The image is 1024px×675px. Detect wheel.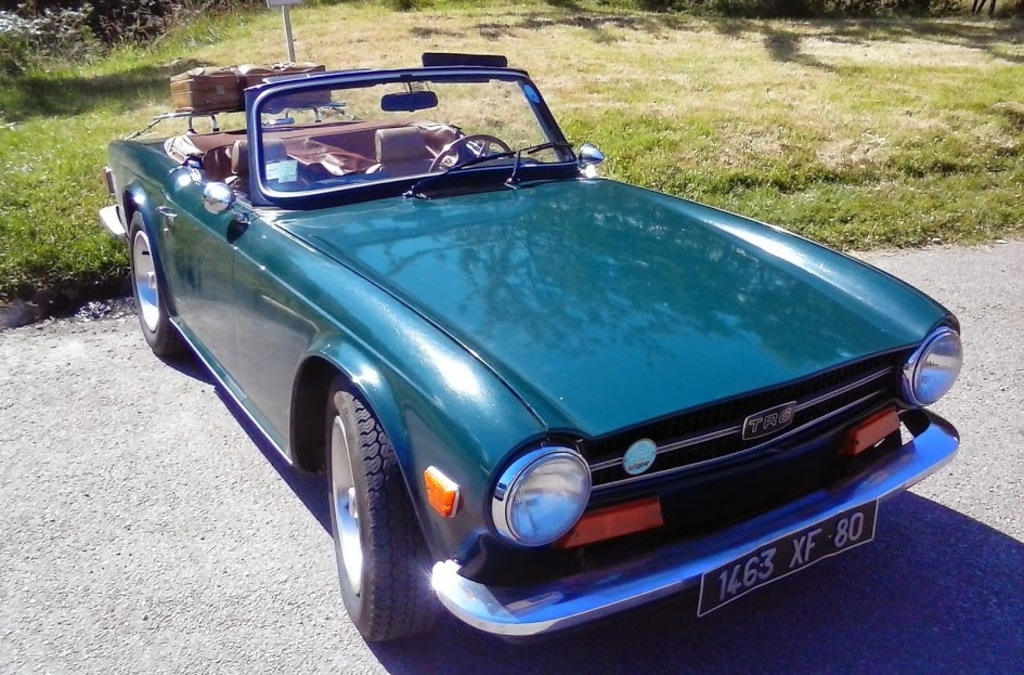
Detection: left=429, top=134, right=517, bottom=178.
